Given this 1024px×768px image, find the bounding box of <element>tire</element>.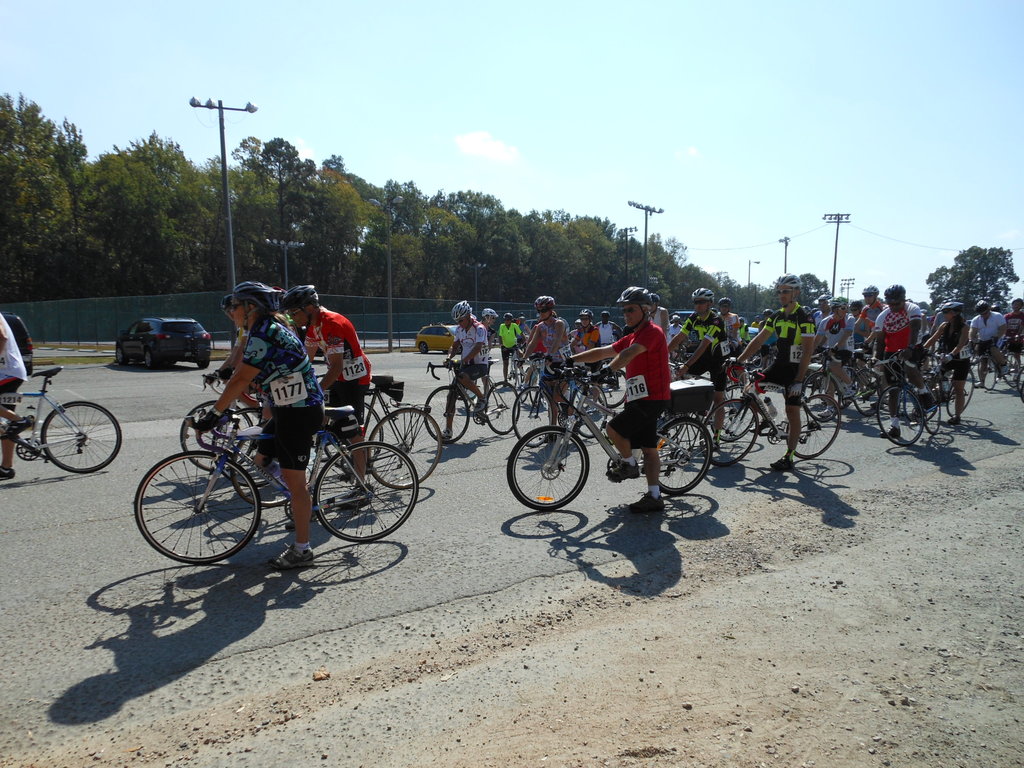
l=705, t=381, r=758, b=440.
